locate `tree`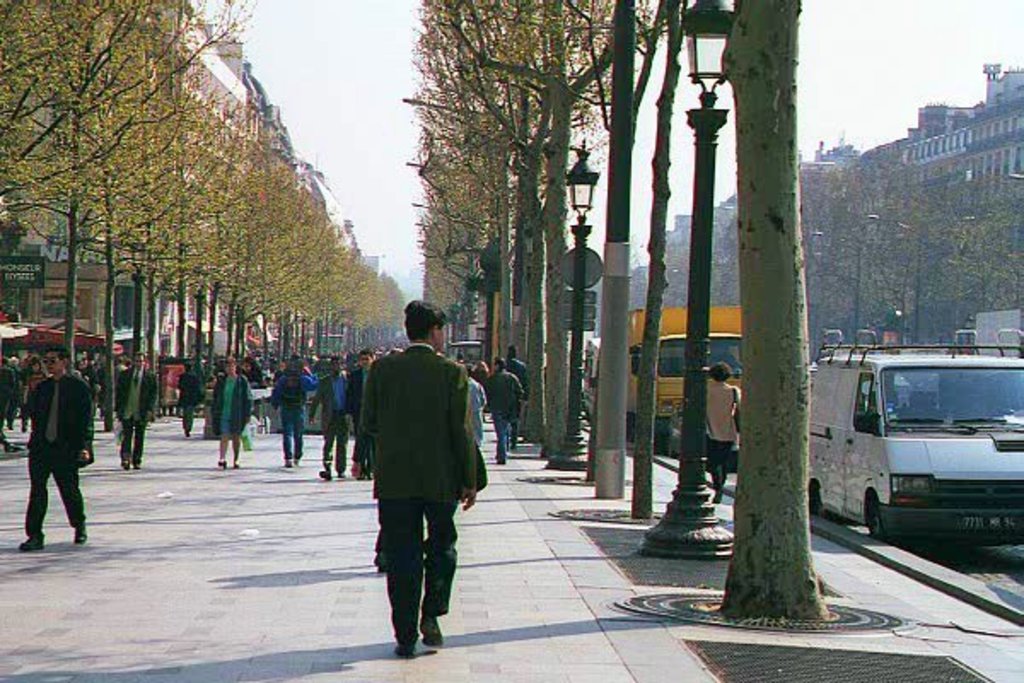
detection(261, 167, 340, 429)
